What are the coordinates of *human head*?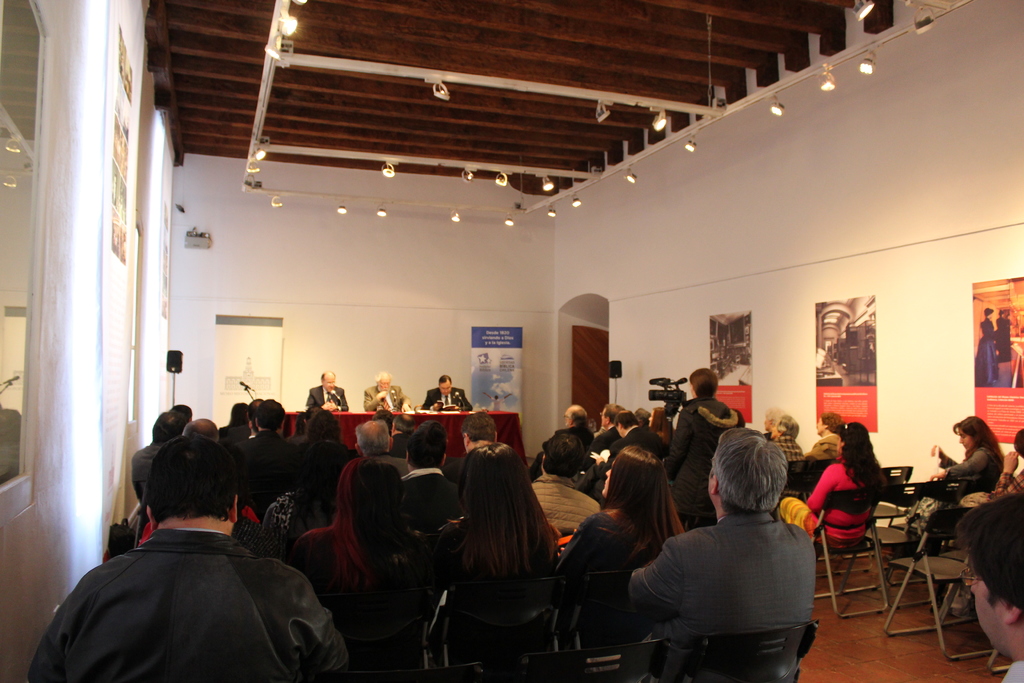
bbox=[654, 408, 670, 427].
